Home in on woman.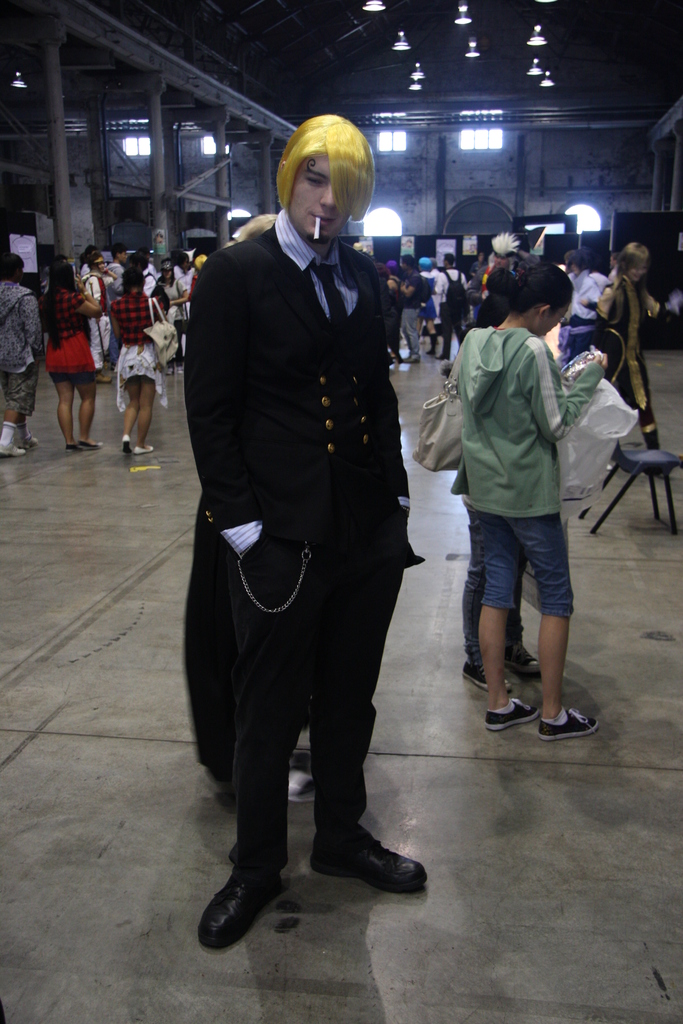
Homed in at box=[97, 266, 166, 457].
